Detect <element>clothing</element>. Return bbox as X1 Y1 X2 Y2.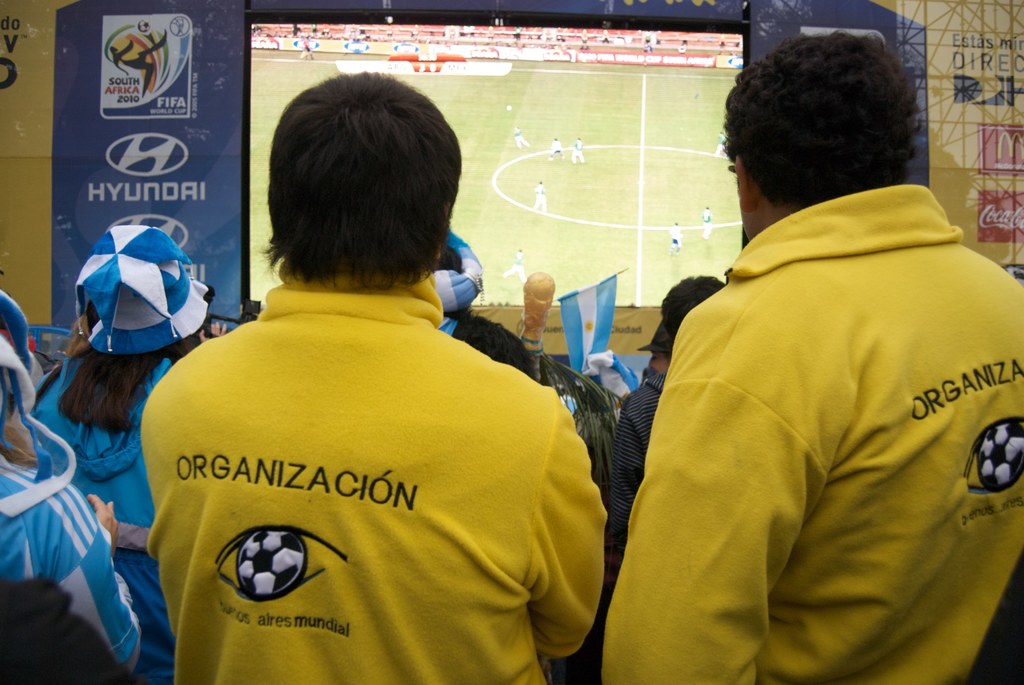
127 245 604 670.
